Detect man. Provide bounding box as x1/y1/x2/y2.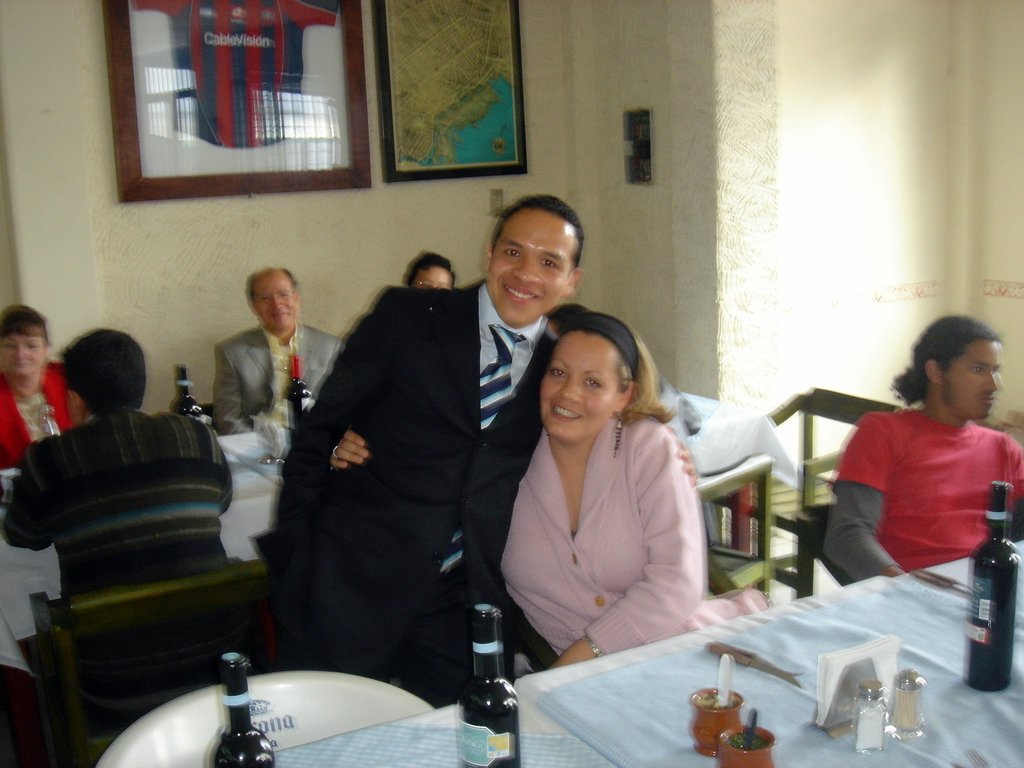
205/264/364/438.
